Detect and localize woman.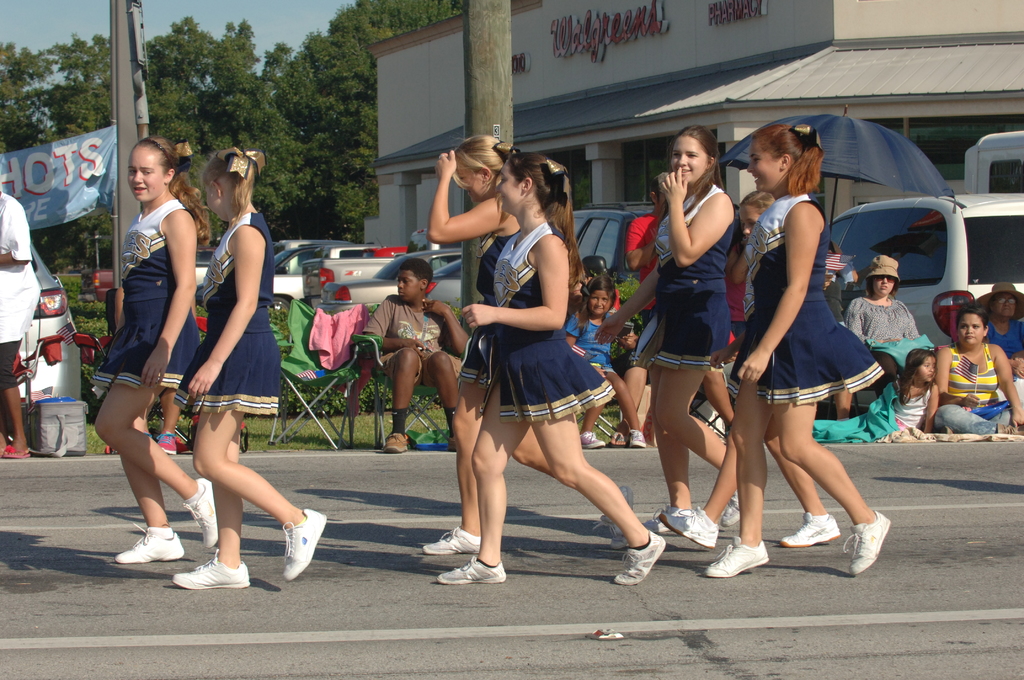
Localized at bbox=[89, 133, 218, 565].
